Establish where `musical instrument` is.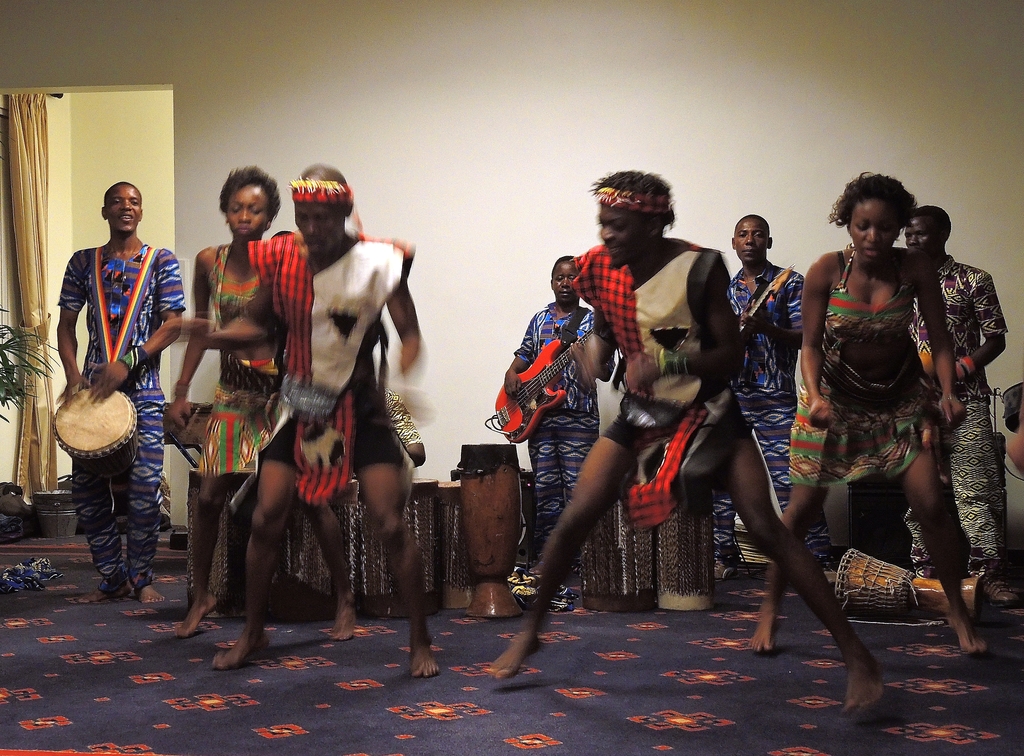
Established at bbox=[443, 441, 522, 623].
